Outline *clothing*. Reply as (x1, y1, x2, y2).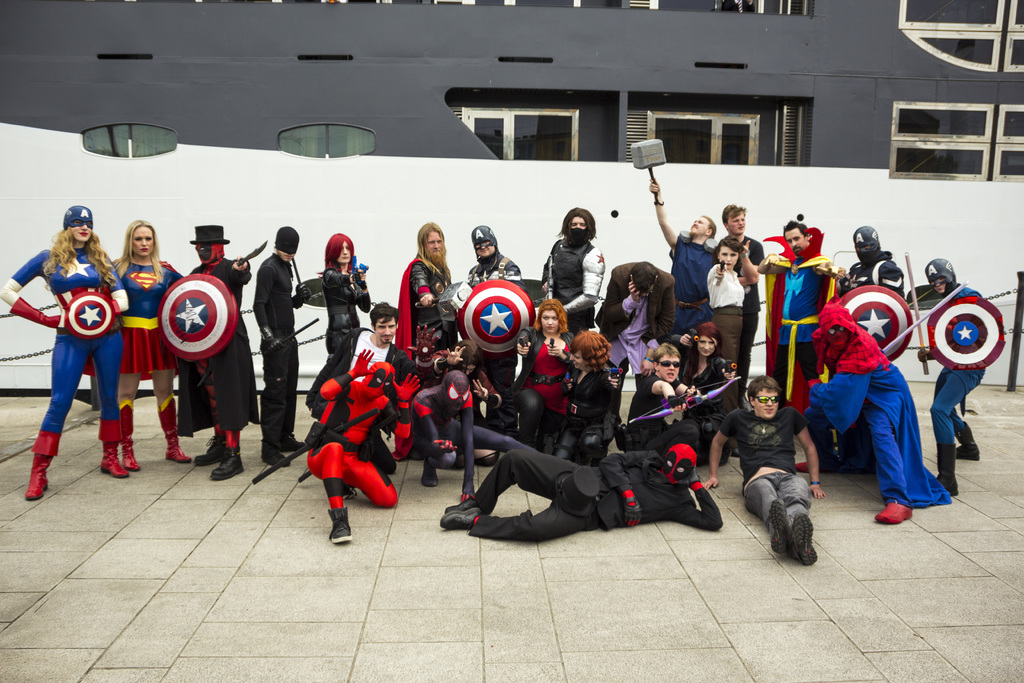
(408, 368, 478, 495).
